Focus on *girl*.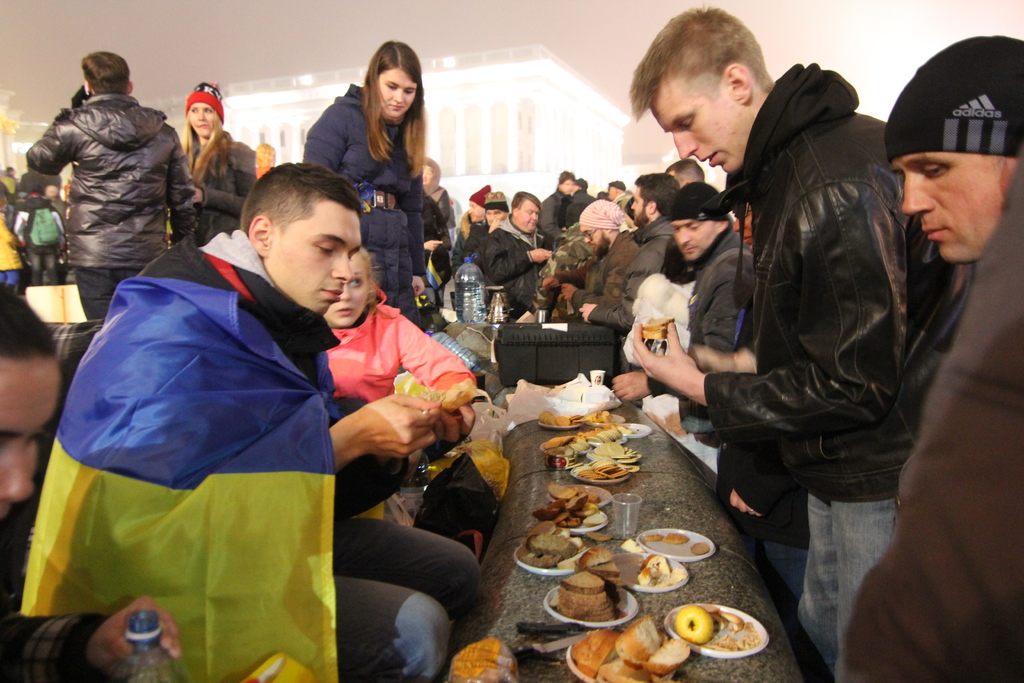
Focused at {"left": 307, "top": 38, "right": 428, "bottom": 334}.
